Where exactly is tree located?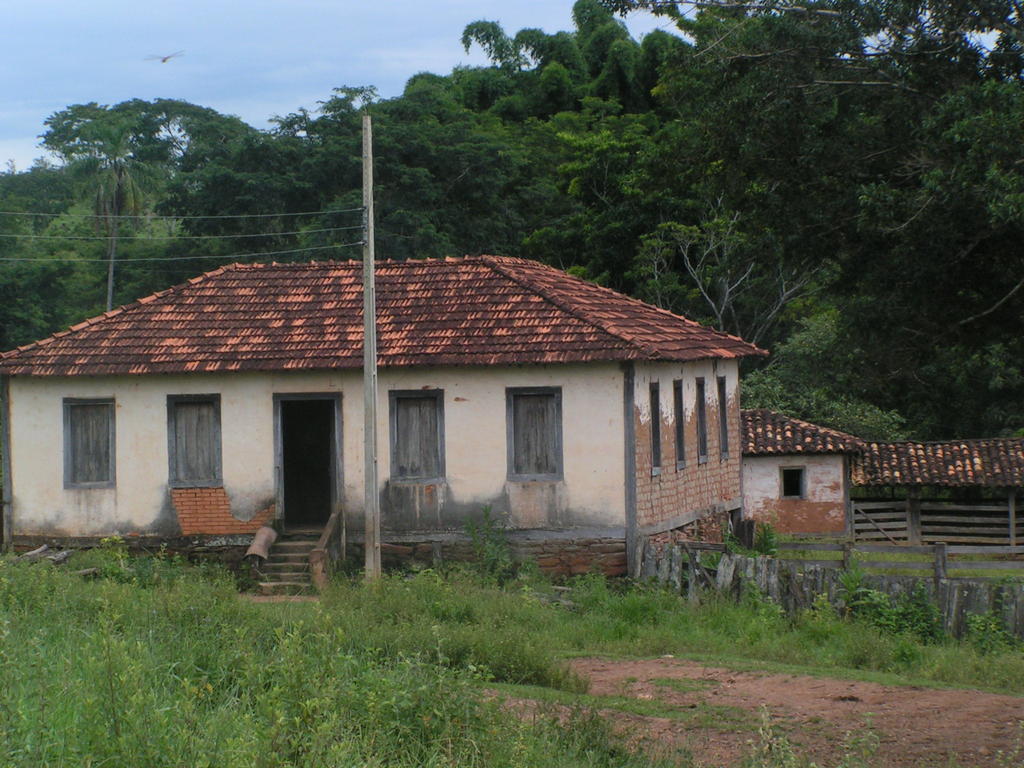
Its bounding box is {"left": 276, "top": 72, "right": 580, "bottom": 266}.
